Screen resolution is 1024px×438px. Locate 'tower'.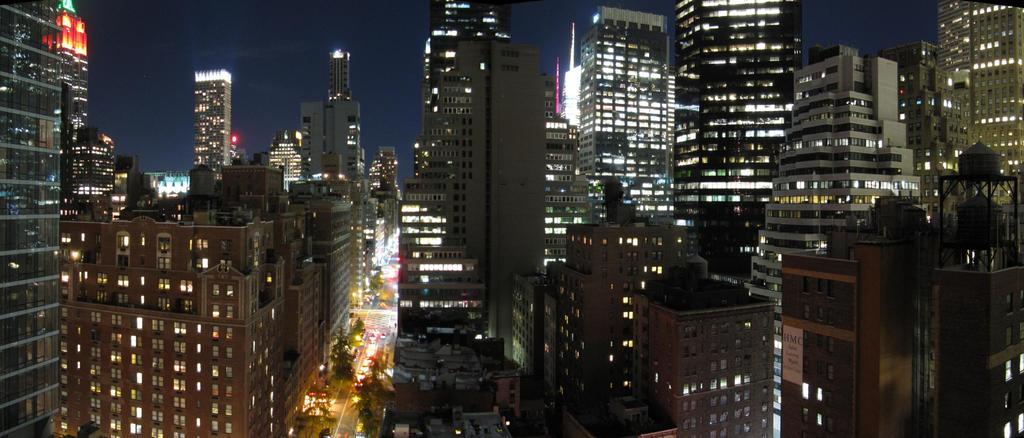
BBox(941, 249, 1023, 437).
